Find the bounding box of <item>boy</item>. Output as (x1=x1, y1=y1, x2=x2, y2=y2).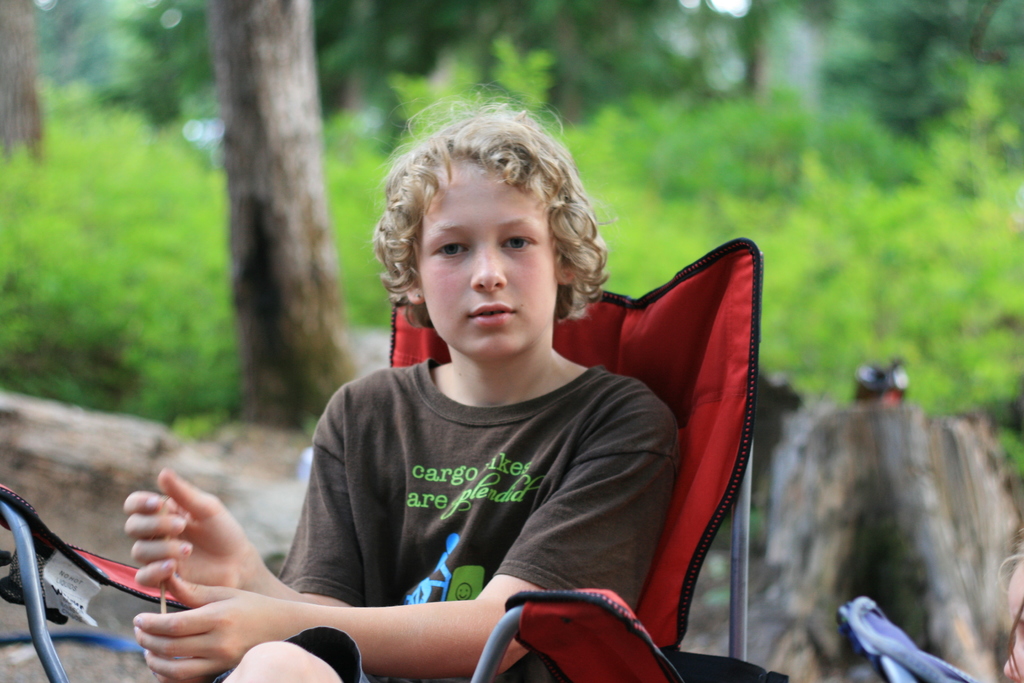
(x1=259, y1=104, x2=719, y2=653).
